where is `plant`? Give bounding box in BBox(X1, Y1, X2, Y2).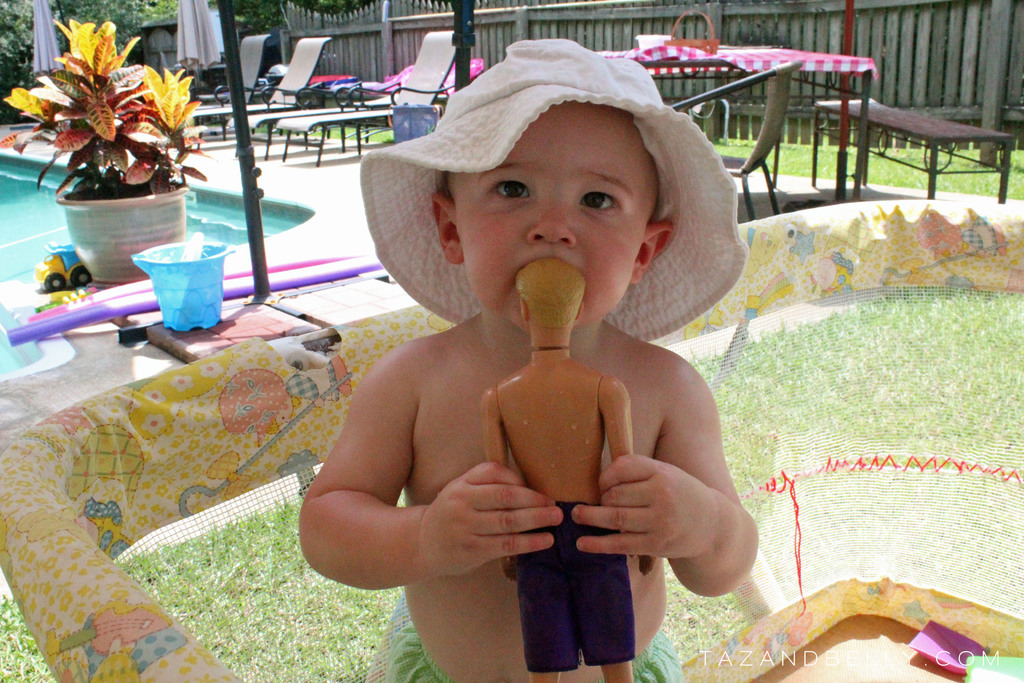
BBox(935, 156, 997, 168).
